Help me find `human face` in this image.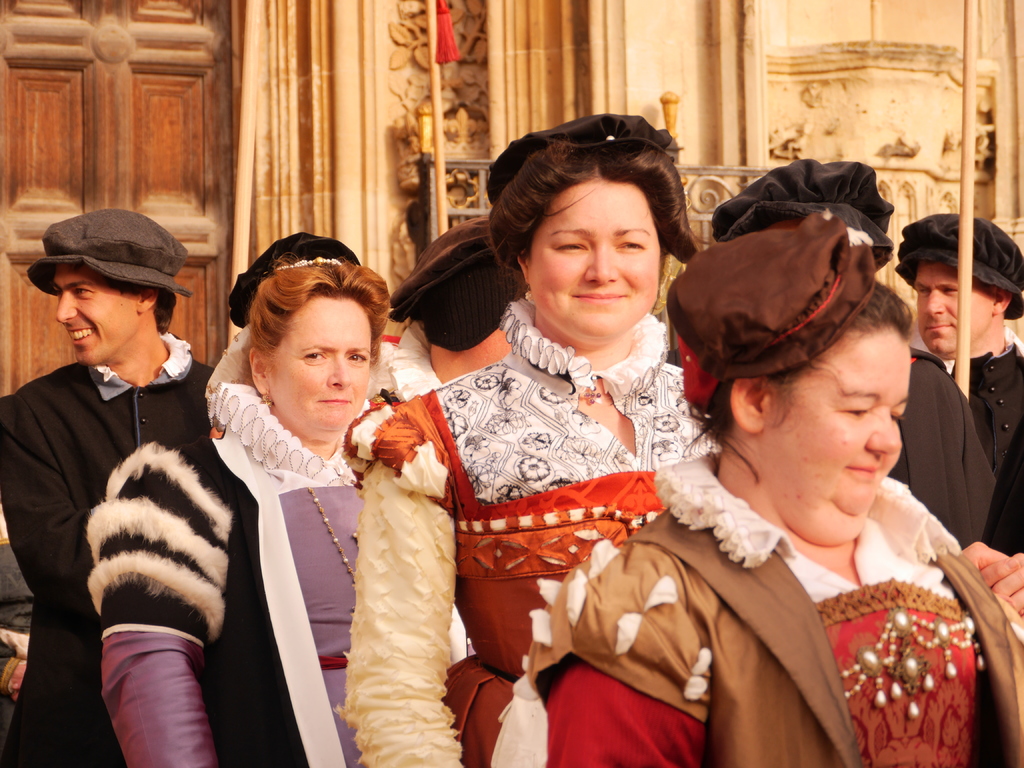
Found it: 264:300:367:426.
